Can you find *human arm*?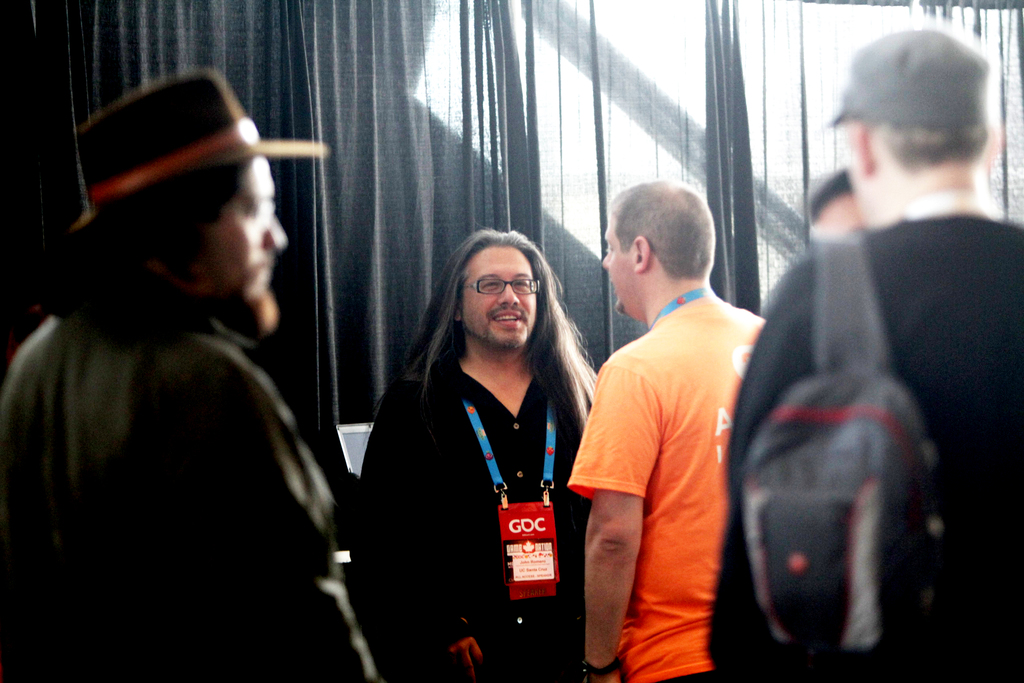
Yes, bounding box: x1=590, y1=418, x2=688, y2=646.
